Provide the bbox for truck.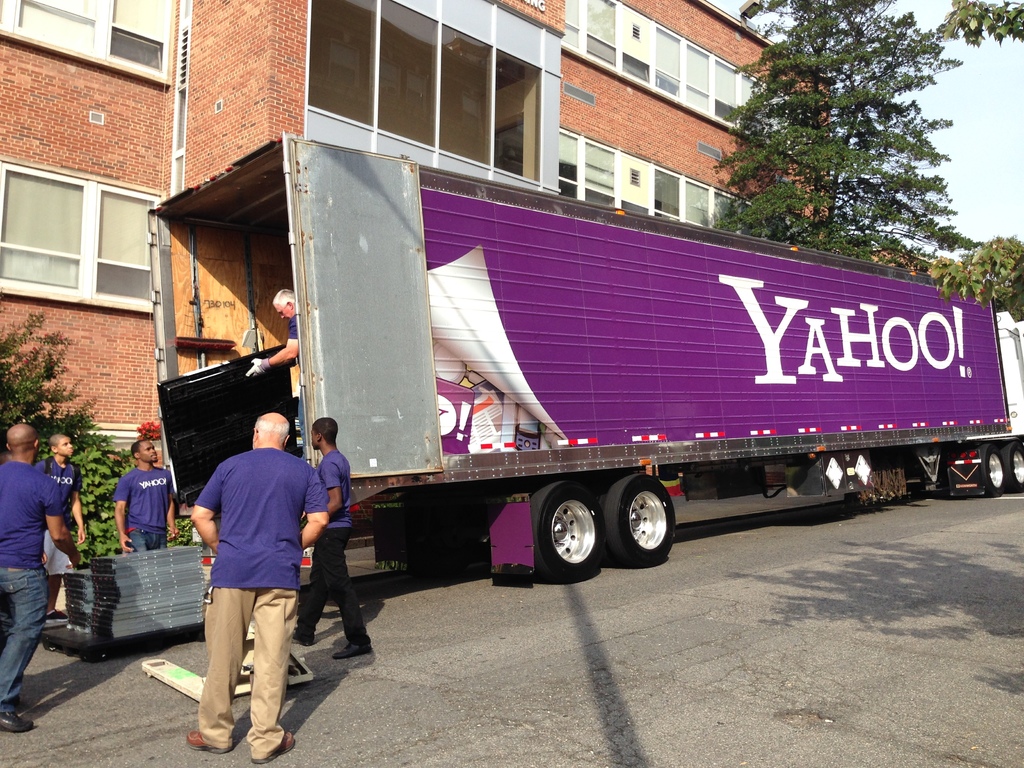
<box>160,174,991,588</box>.
